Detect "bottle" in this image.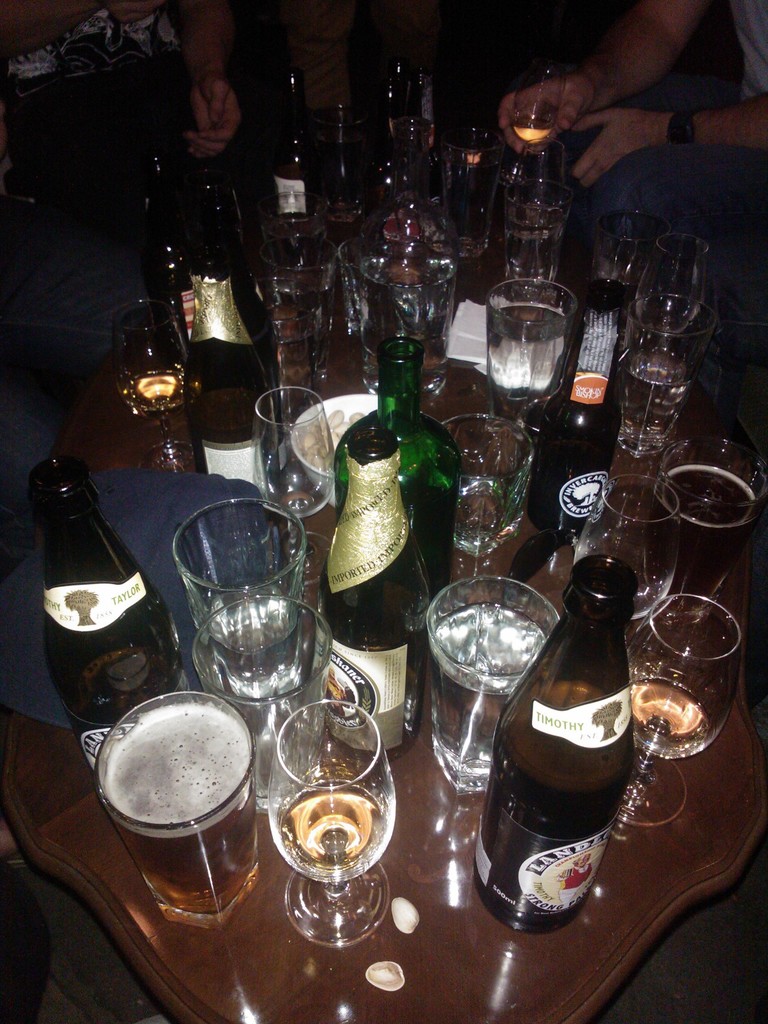
Detection: [left=280, top=62, right=327, bottom=255].
